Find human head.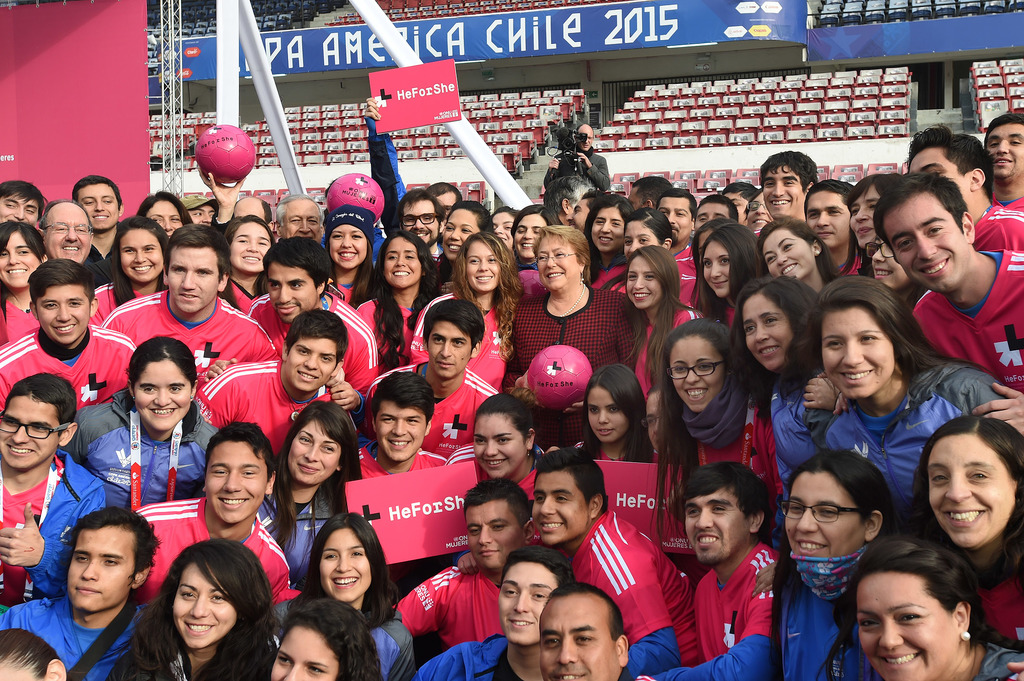
(0,222,45,289).
